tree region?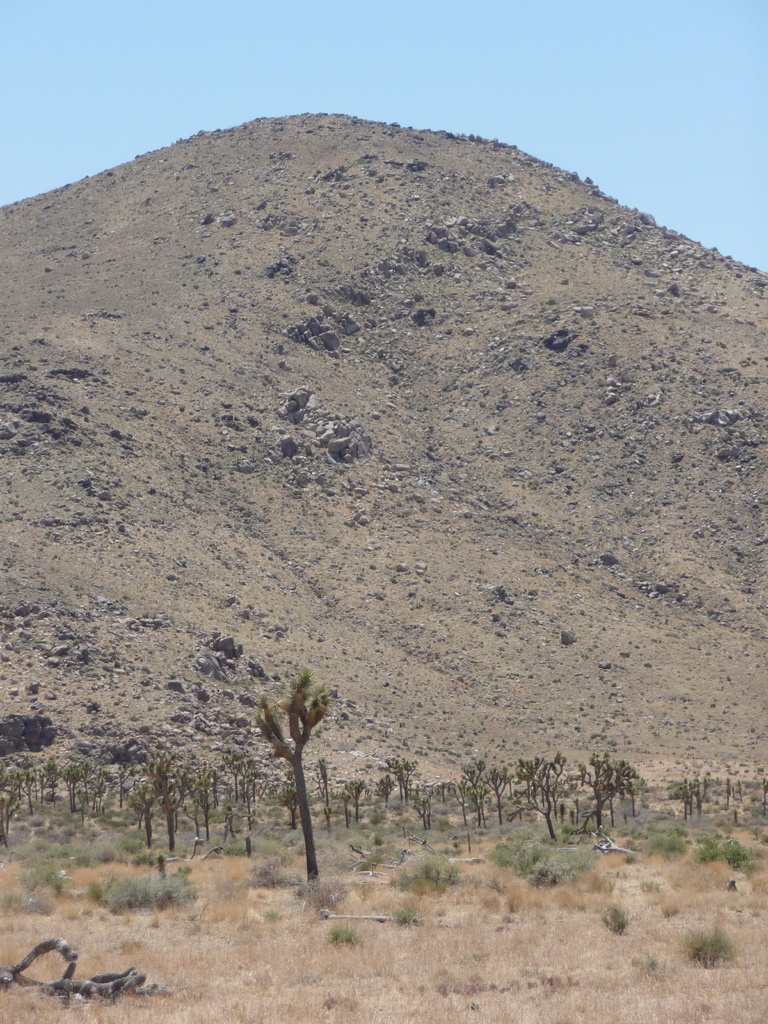
[228,653,334,879]
